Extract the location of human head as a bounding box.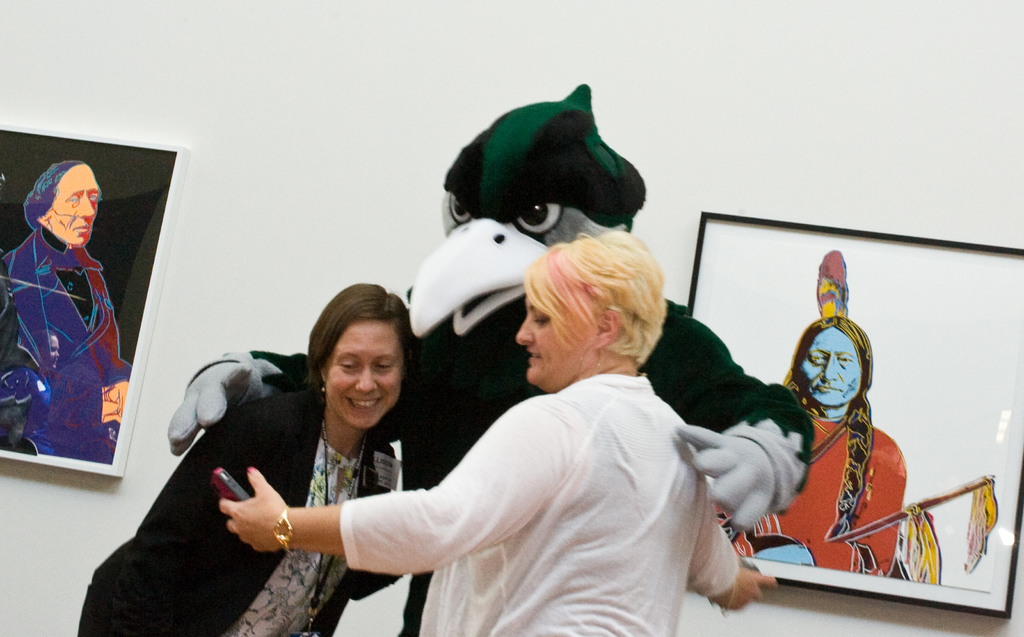
locate(305, 285, 403, 430).
